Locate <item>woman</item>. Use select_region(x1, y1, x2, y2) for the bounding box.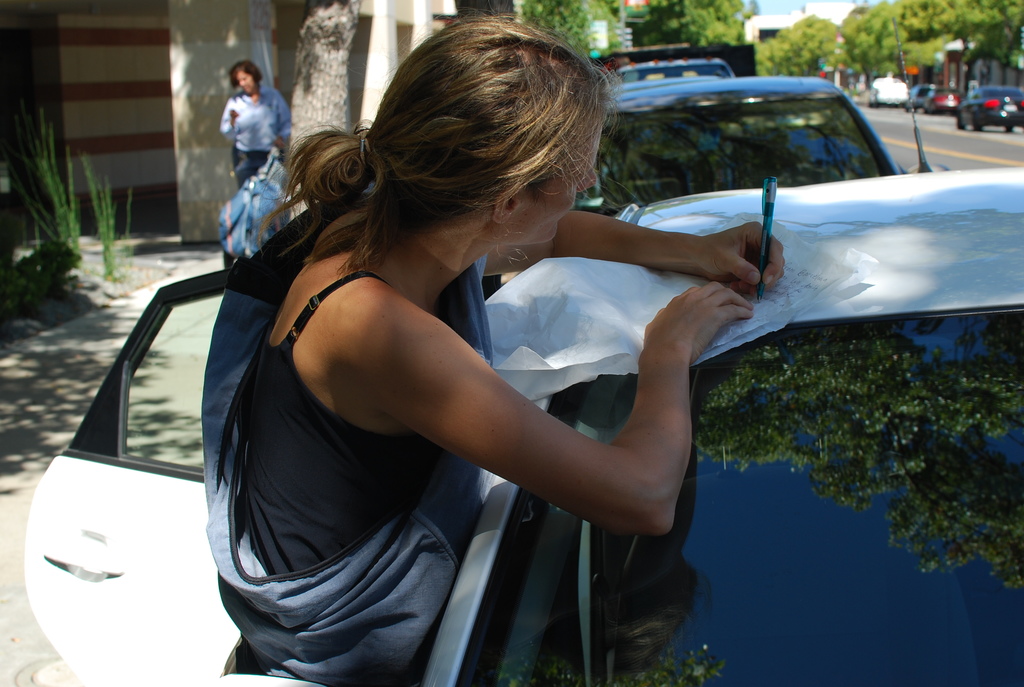
select_region(173, 56, 788, 672).
